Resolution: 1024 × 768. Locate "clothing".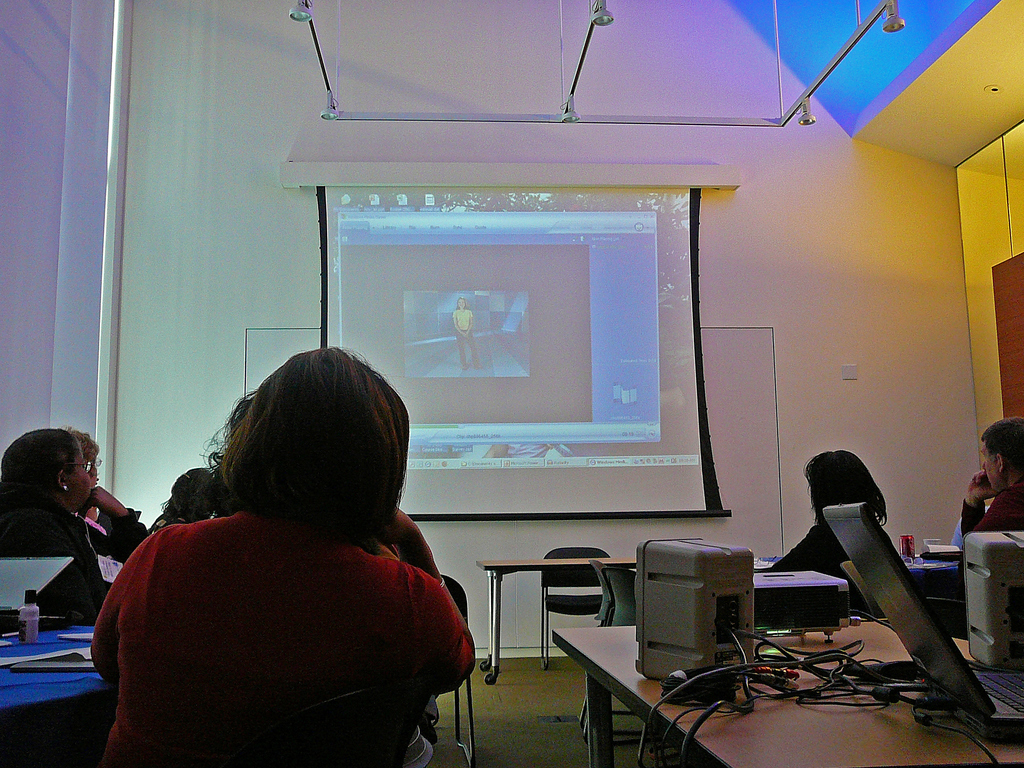
98, 504, 150, 560.
